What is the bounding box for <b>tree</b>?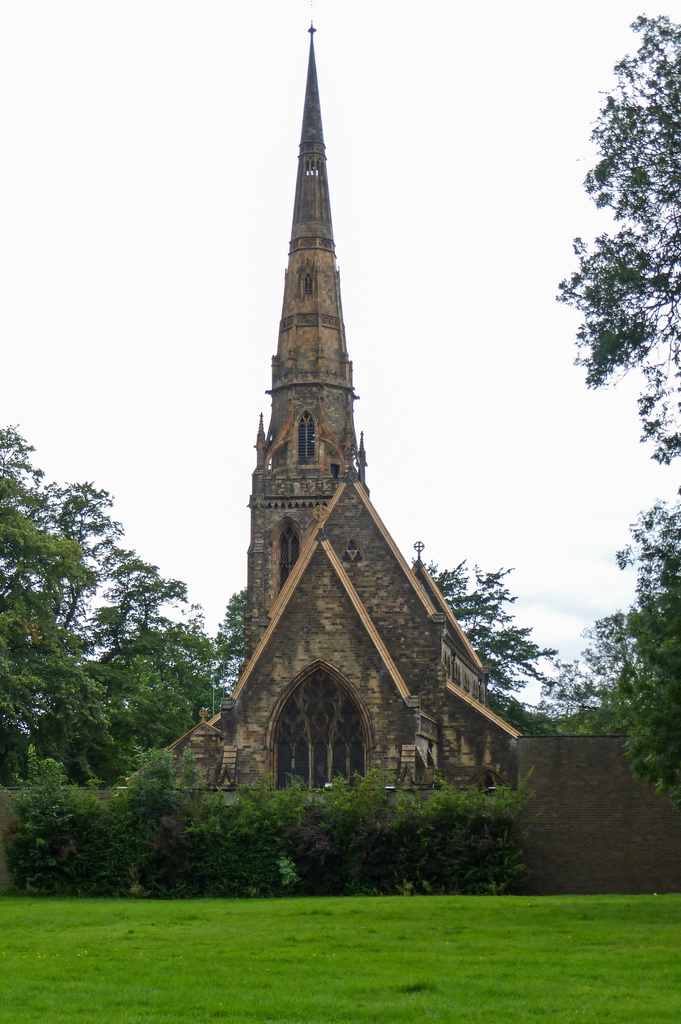
pyautogui.locateOnScreen(536, 486, 680, 811).
